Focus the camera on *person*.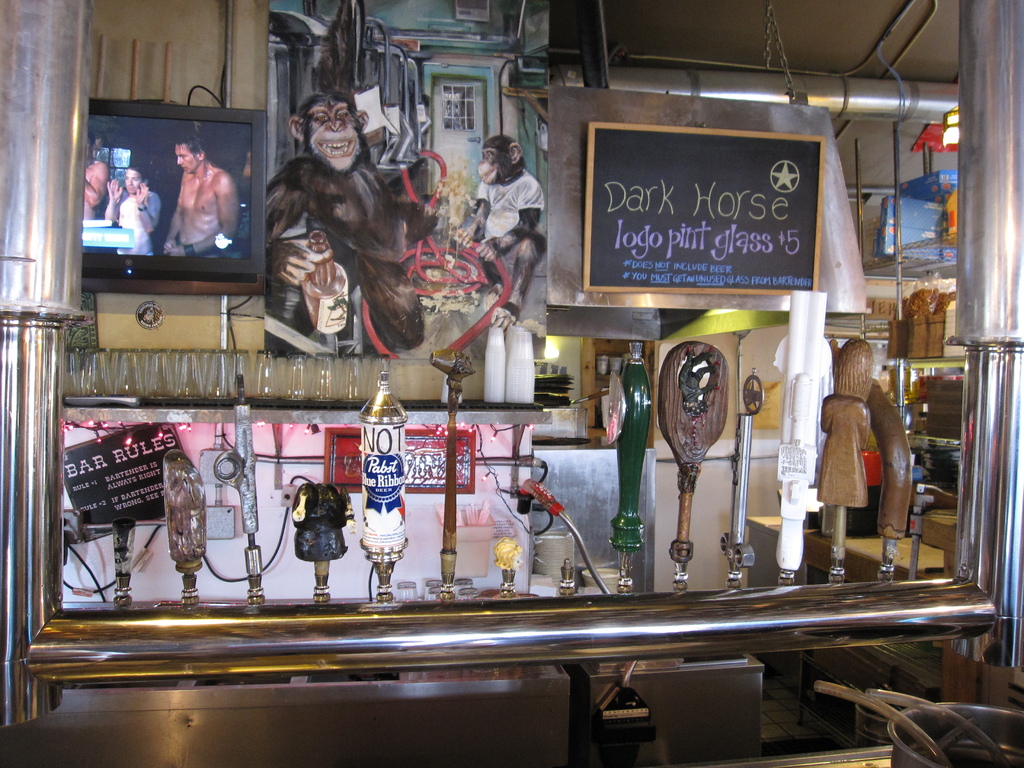
Focus region: [102,164,161,246].
